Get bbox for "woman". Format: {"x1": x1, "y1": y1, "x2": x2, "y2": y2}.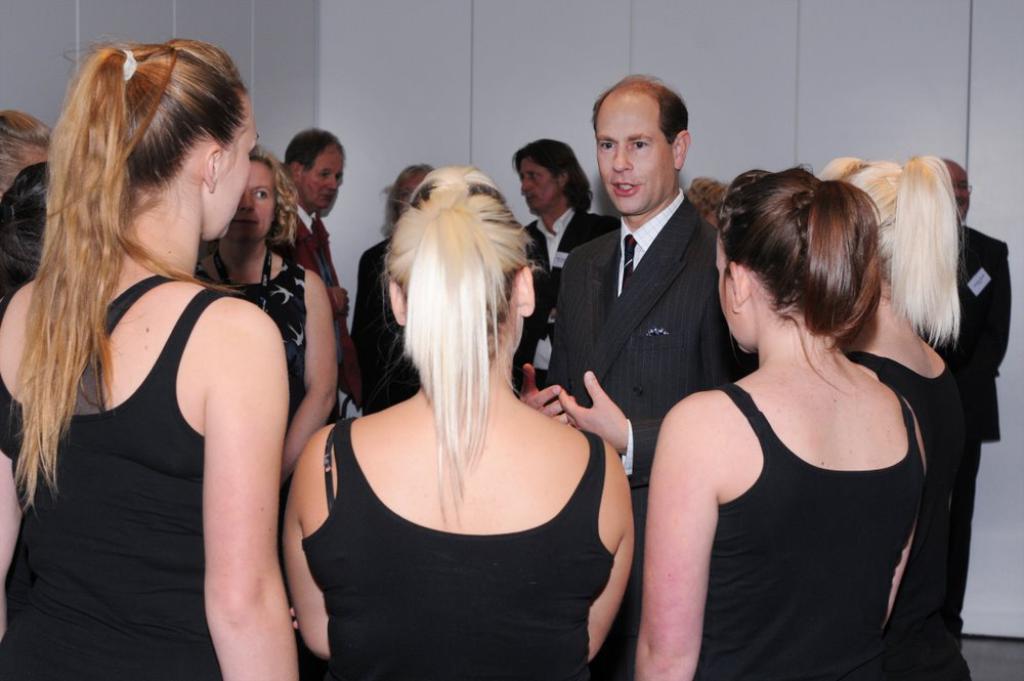
{"x1": 799, "y1": 155, "x2": 968, "y2": 680}.
